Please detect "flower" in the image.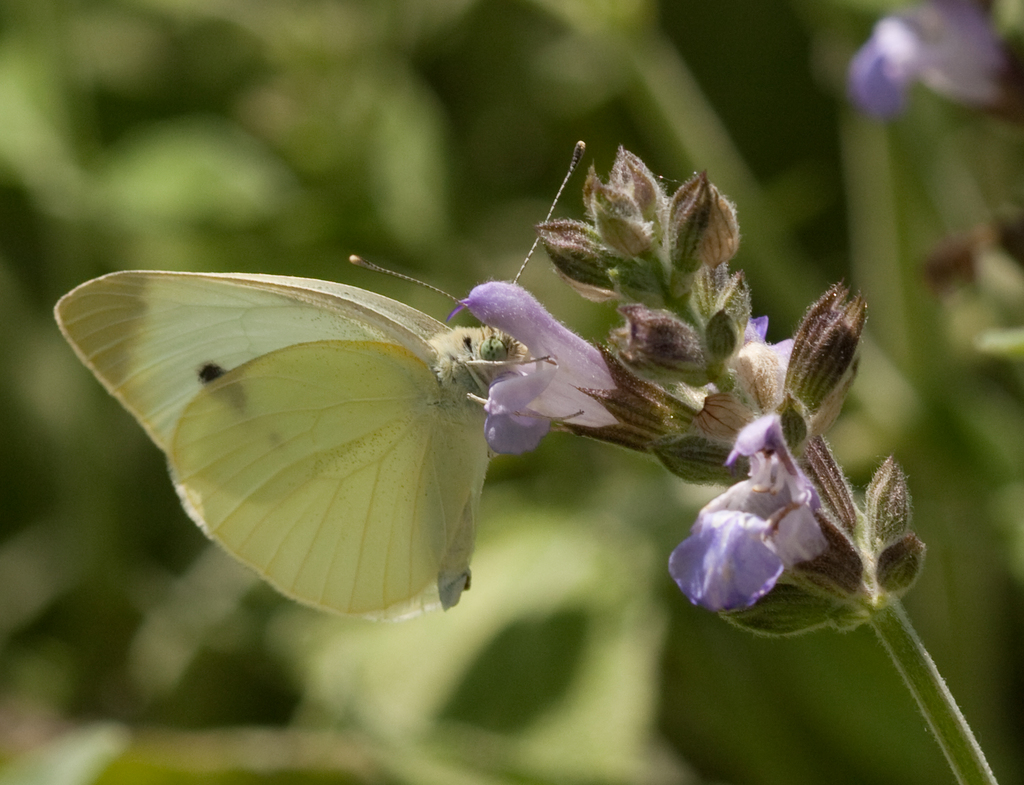
rect(859, 0, 1014, 117).
